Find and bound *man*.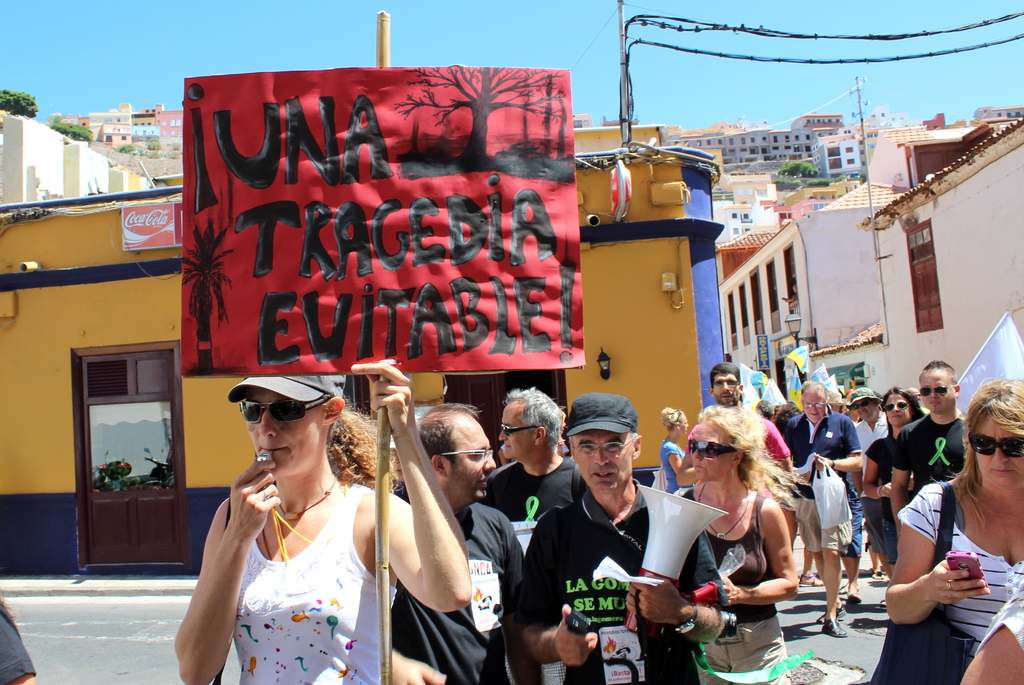
Bound: rect(516, 403, 694, 675).
